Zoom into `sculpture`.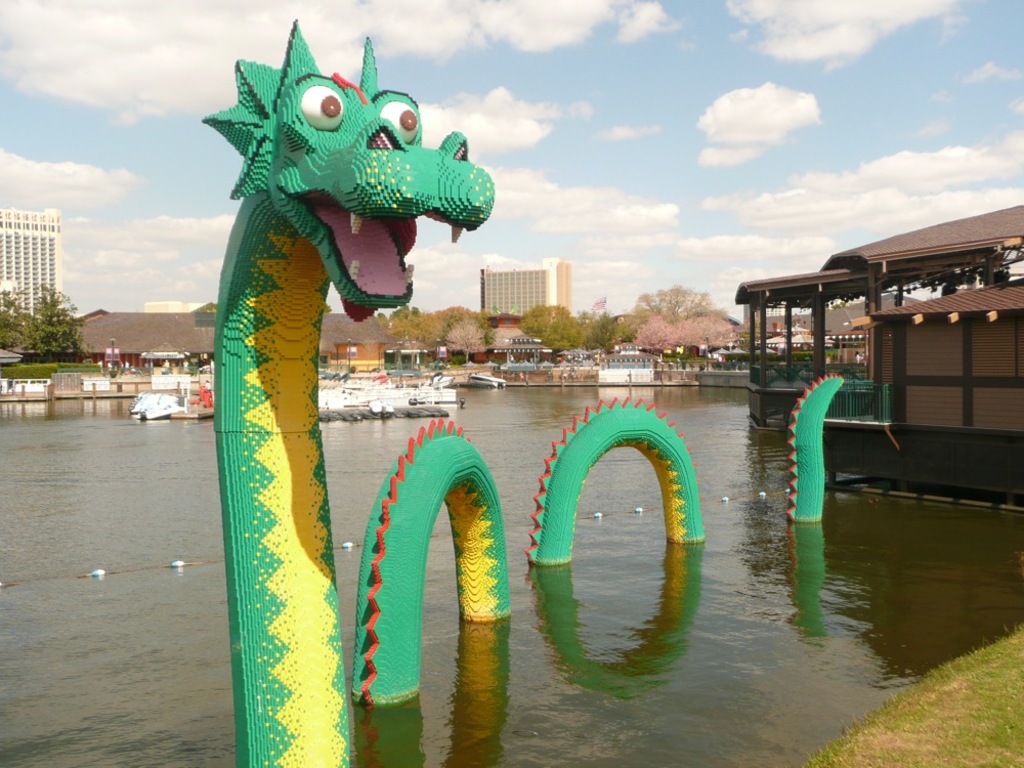
Zoom target: [774,368,847,534].
